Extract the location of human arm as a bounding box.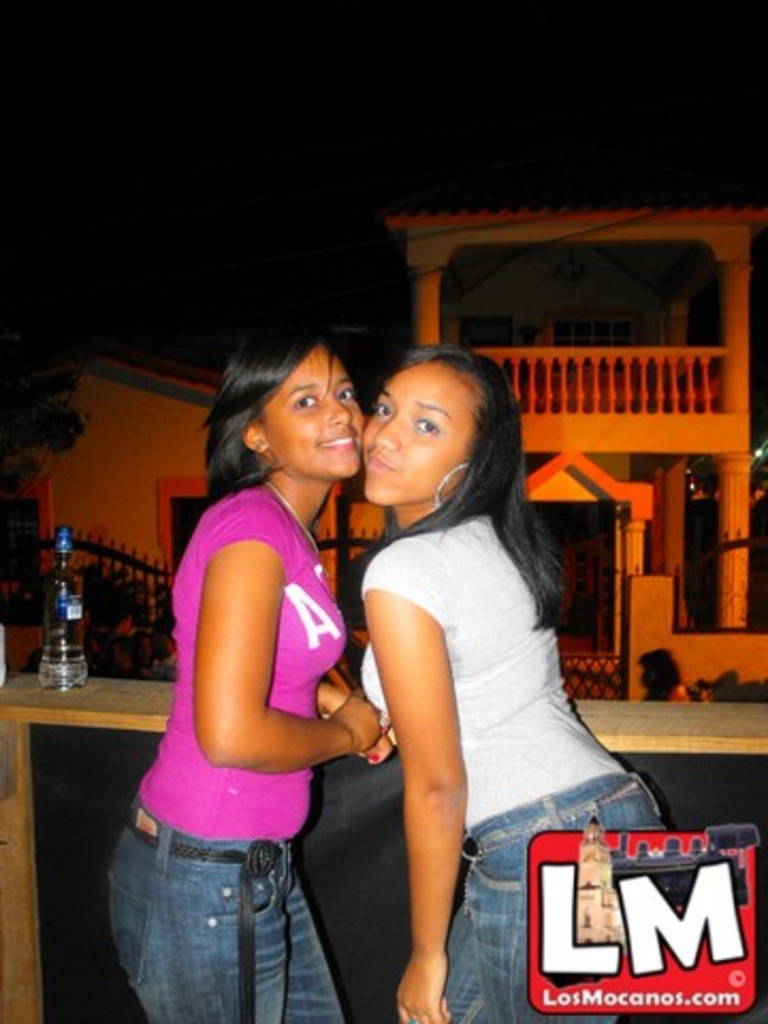
bbox(192, 491, 386, 779).
